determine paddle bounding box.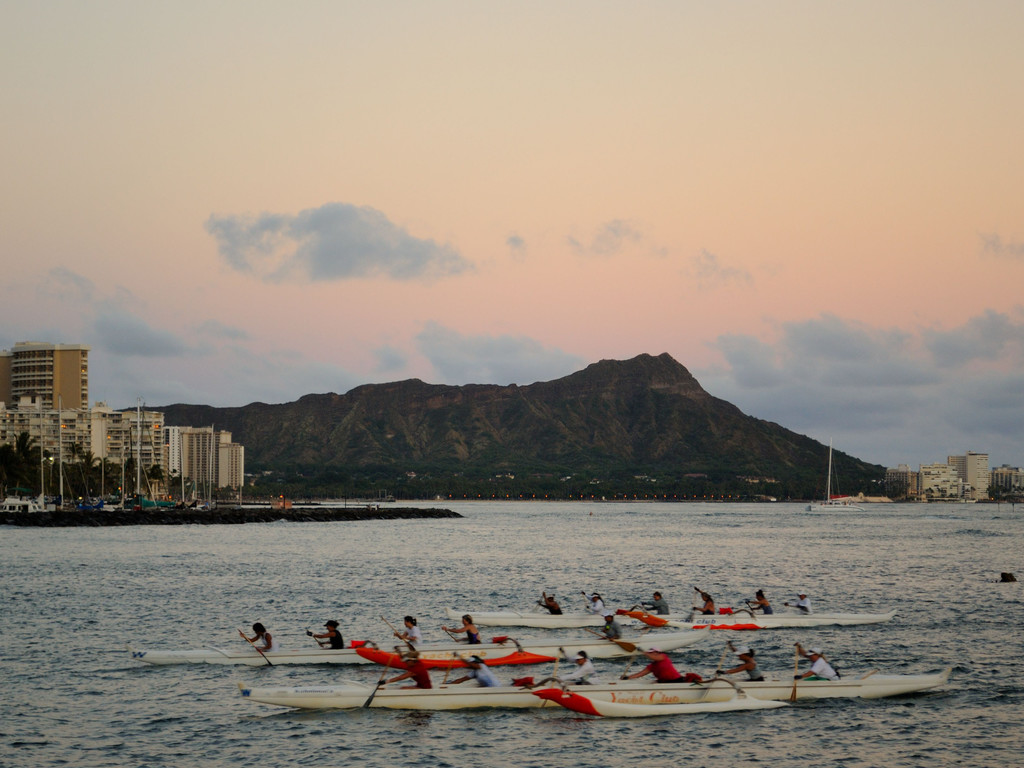
Determined: box=[381, 616, 401, 639].
